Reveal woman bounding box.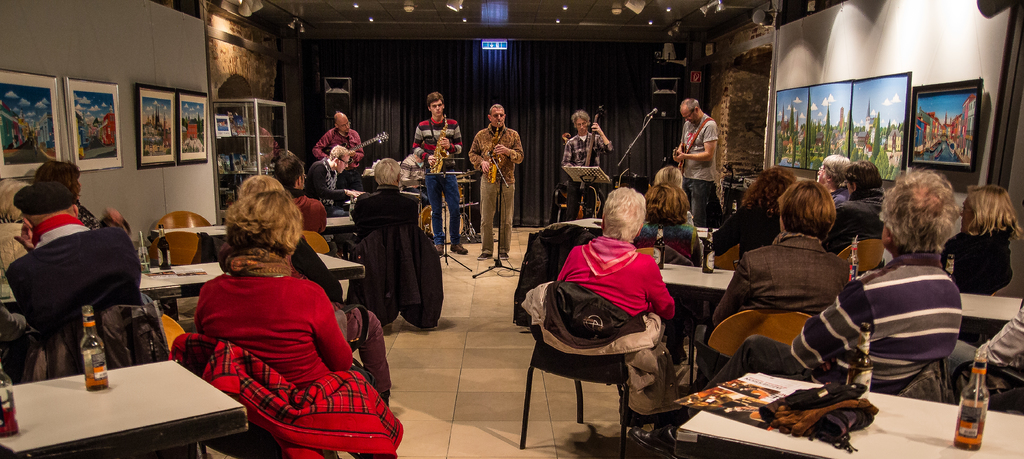
Revealed: 703/178/852/347.
